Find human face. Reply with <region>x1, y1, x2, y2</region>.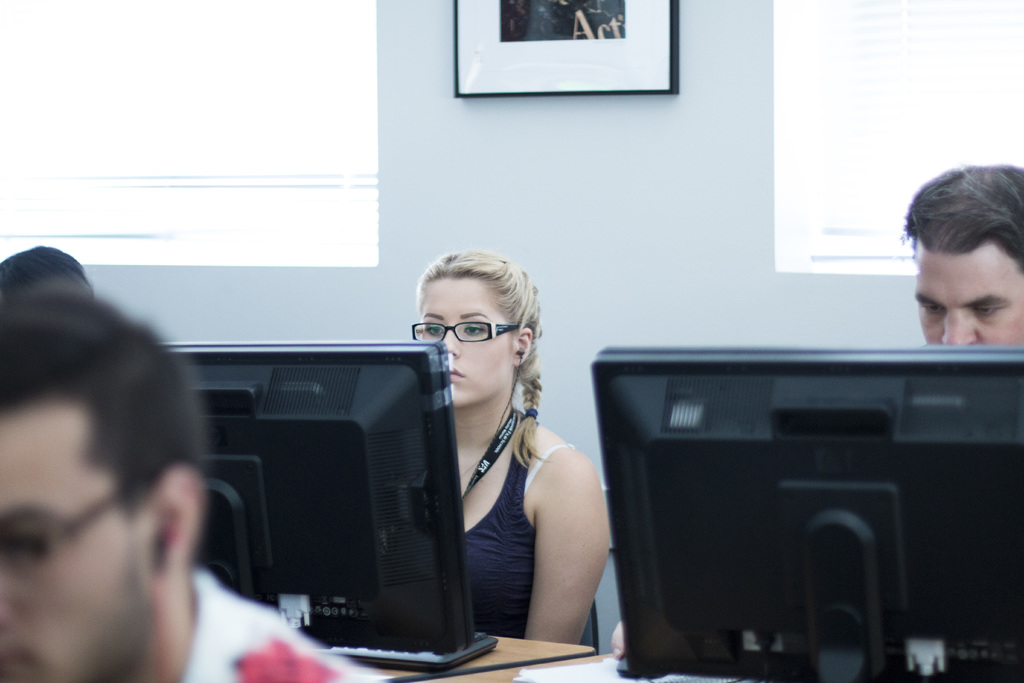
<region>419, 279, 515, 406</region>.
